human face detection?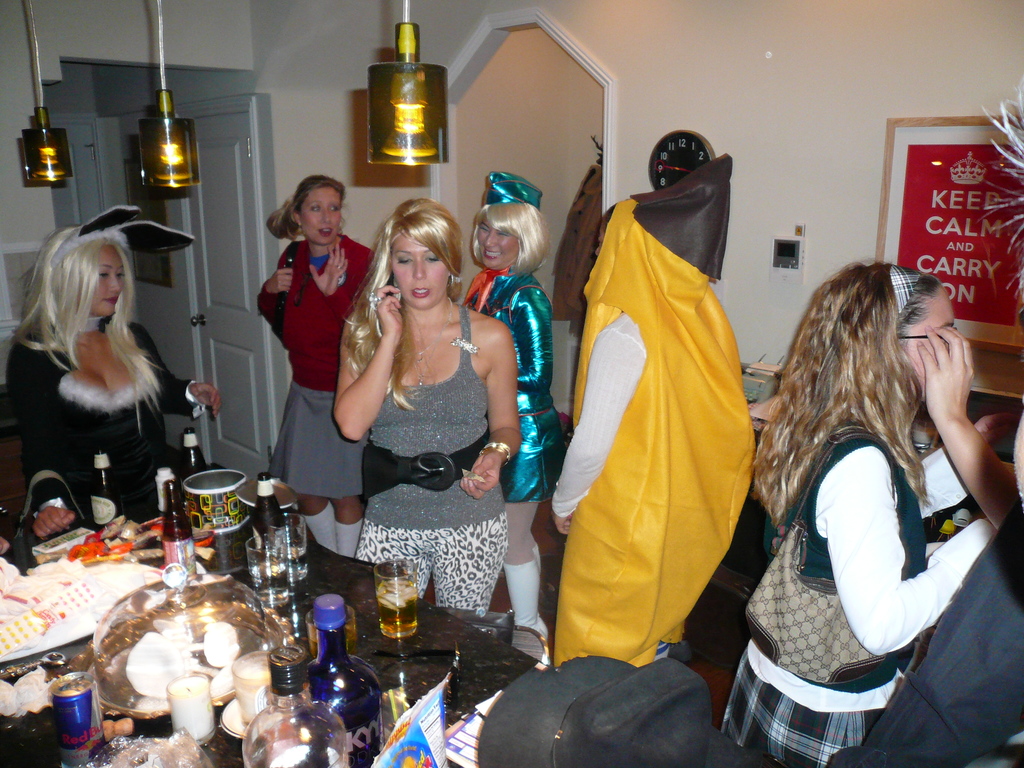
393,236,451,307
